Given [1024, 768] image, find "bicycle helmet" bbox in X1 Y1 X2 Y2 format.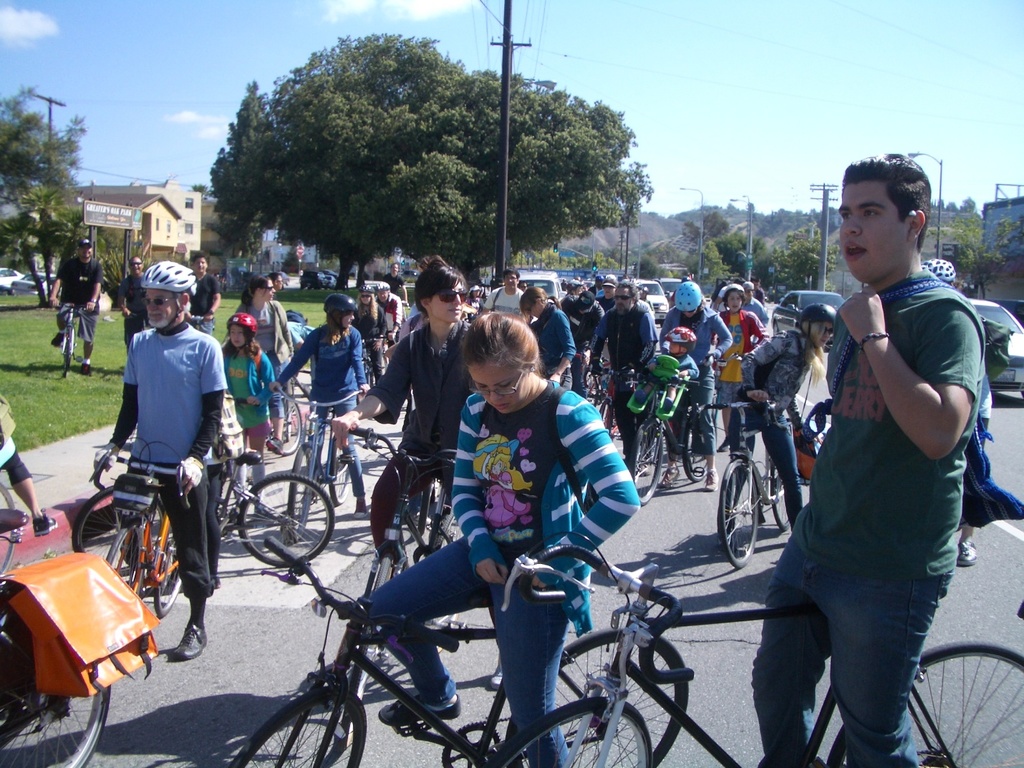
141 257 195 331.
